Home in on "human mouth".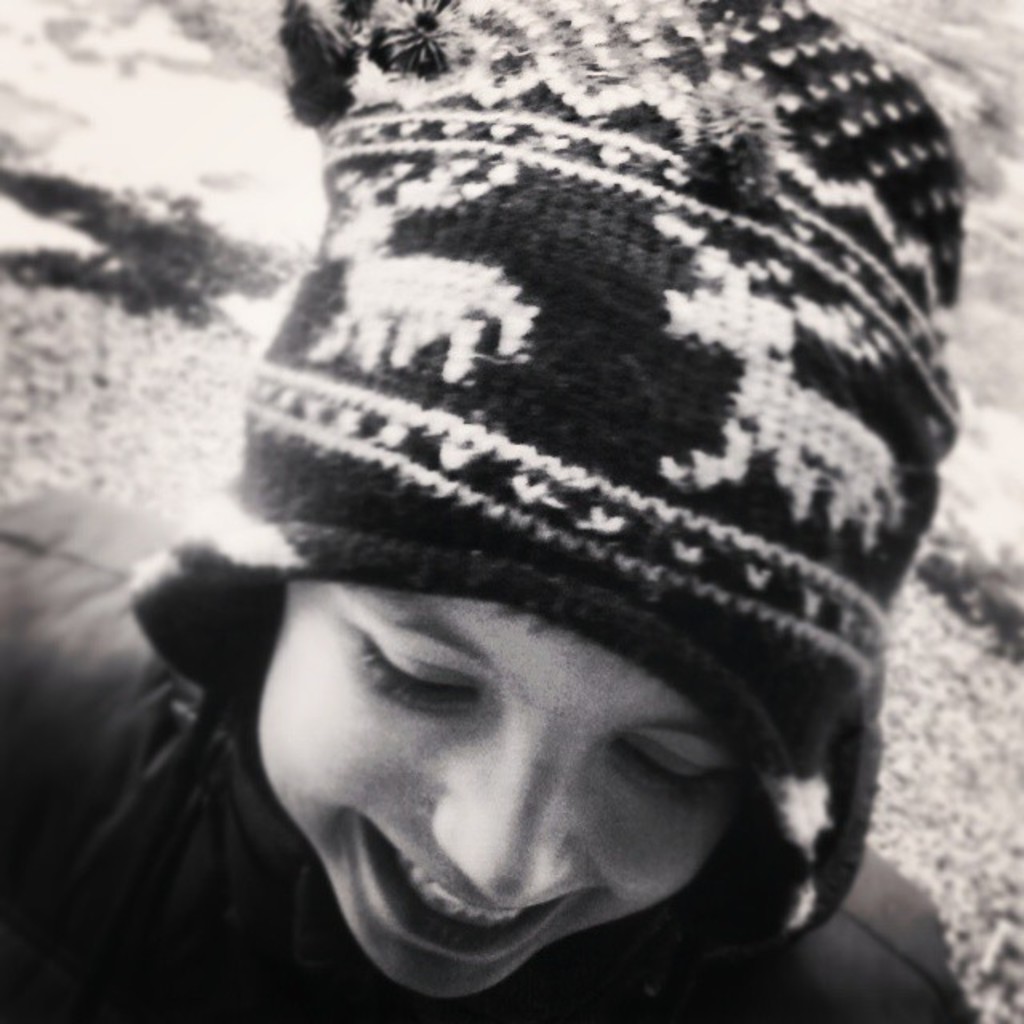
Homed in at bbox(326, 816, 571, 968).
